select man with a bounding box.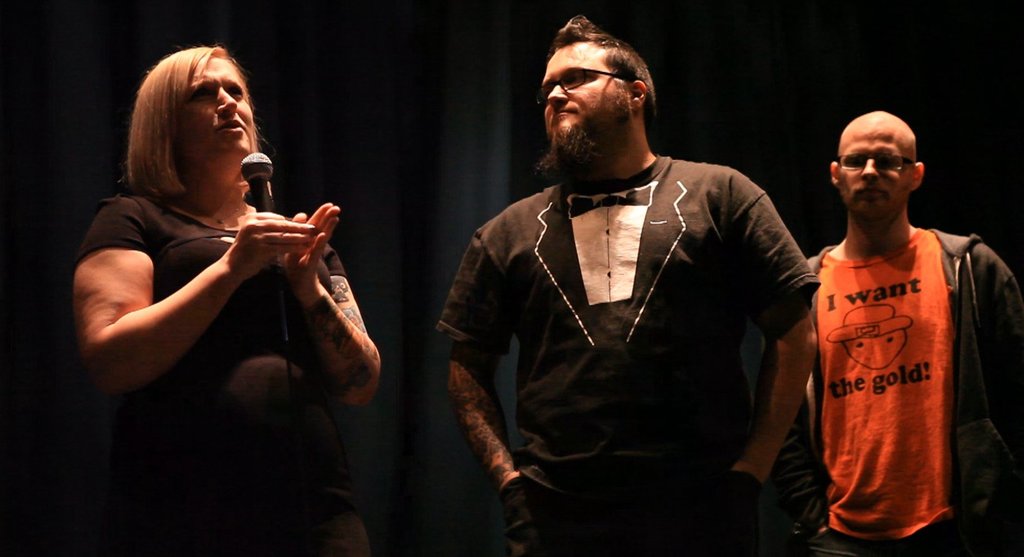
box(784, 92, 1009, 551).
